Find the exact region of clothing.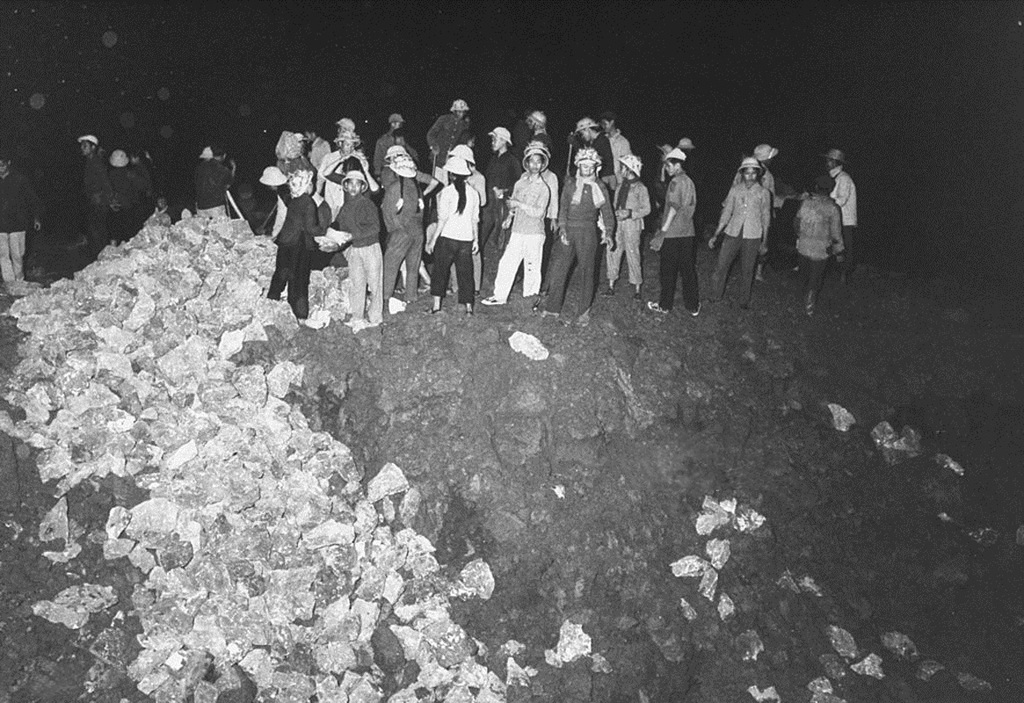
Exact region: Rect(534, 169, 556, 236).
